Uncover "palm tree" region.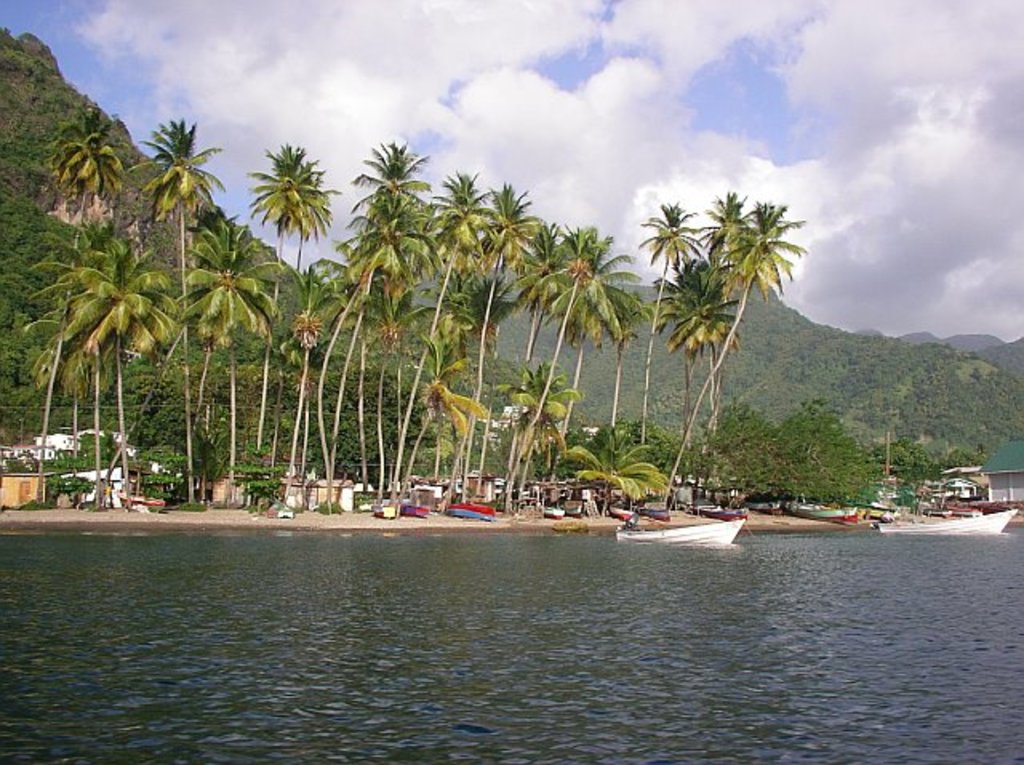
Uncovered: <region>147, 110, 206, 493</region>.
